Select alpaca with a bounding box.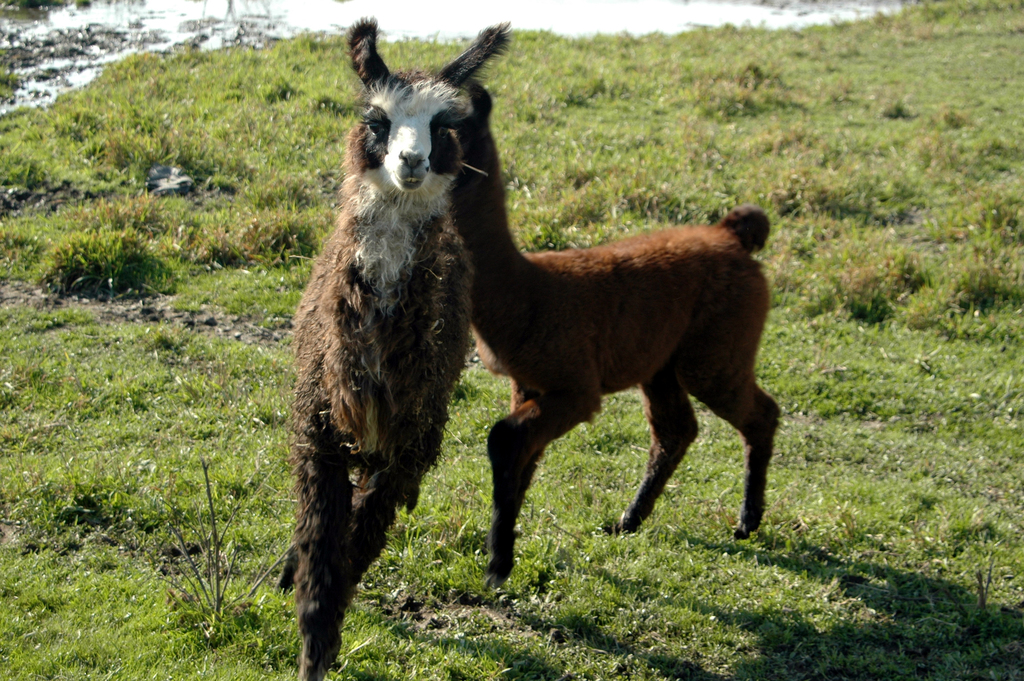
BBox(277, 15, 517, 680).
